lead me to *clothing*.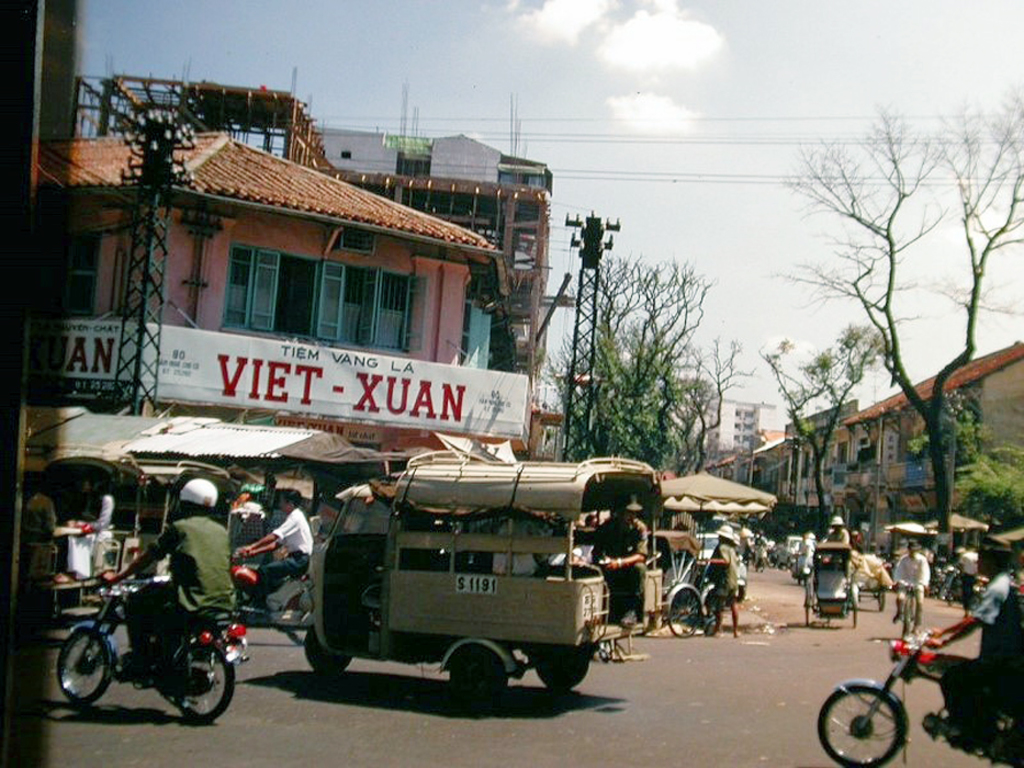
Lead to 965 564 1023 699.
